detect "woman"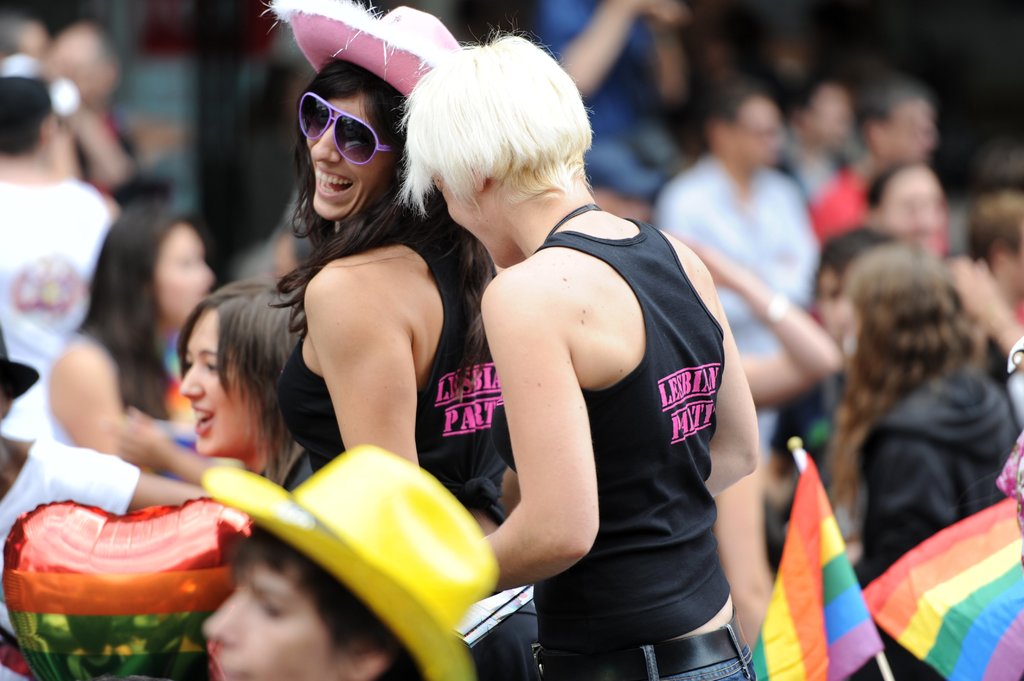
box(168, 278, 316, 507)
